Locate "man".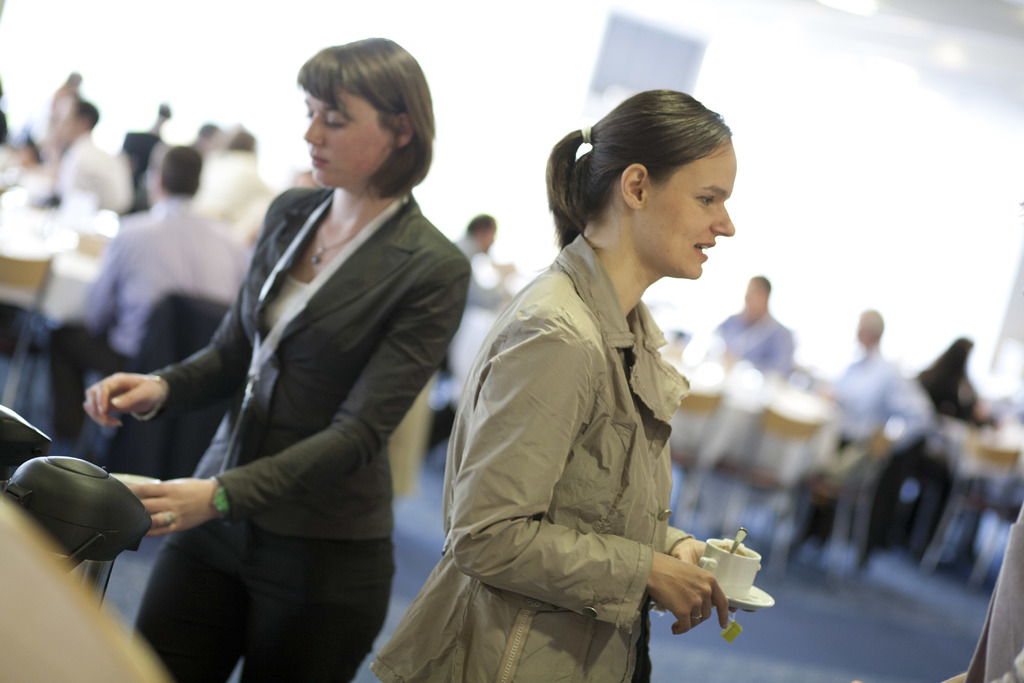
Bounding box: (x1=4, y1=71, x2=80, y2=160).
